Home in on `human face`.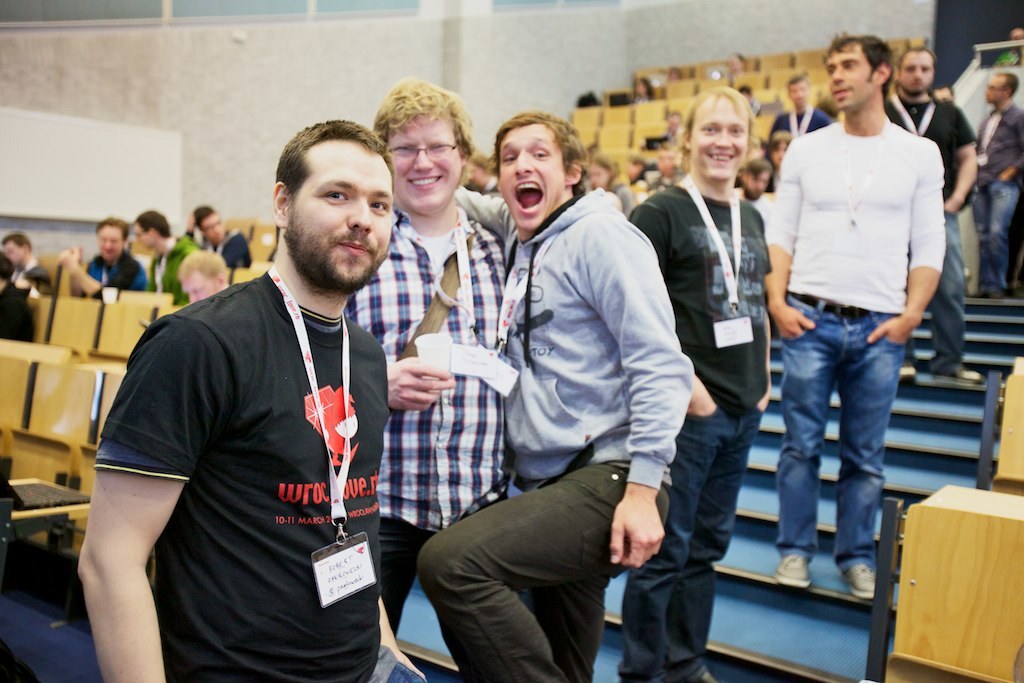
Homed in at {"left": 183, "top": 270, "right": 219, "bottom": 297}.
